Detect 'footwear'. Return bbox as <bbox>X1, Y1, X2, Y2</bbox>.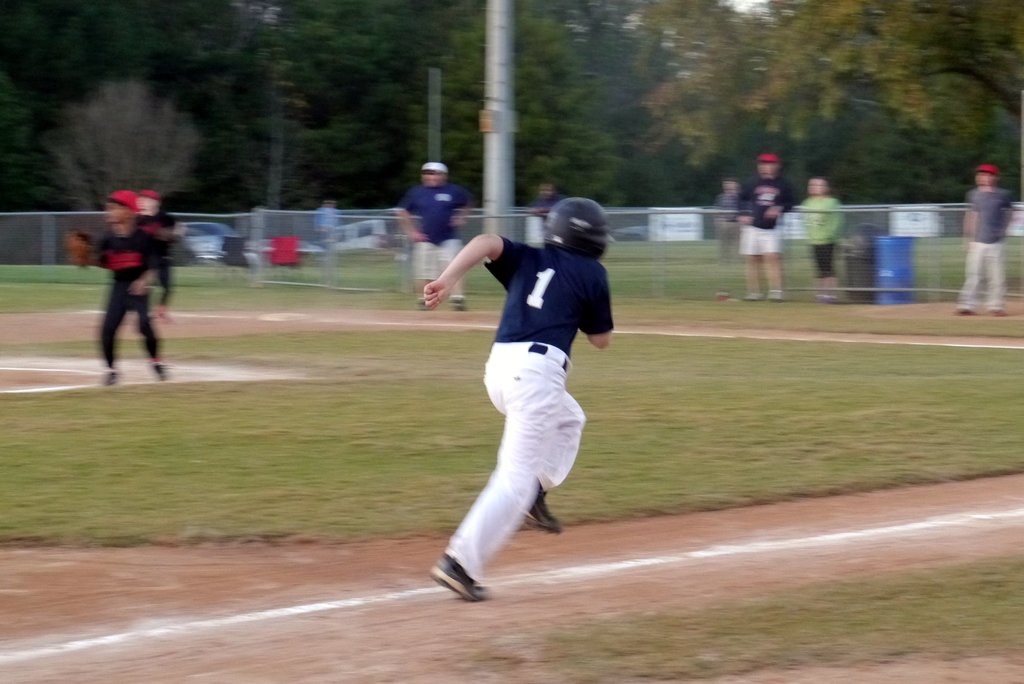
<bbox>424, 548, 485, 605</bbox>.
